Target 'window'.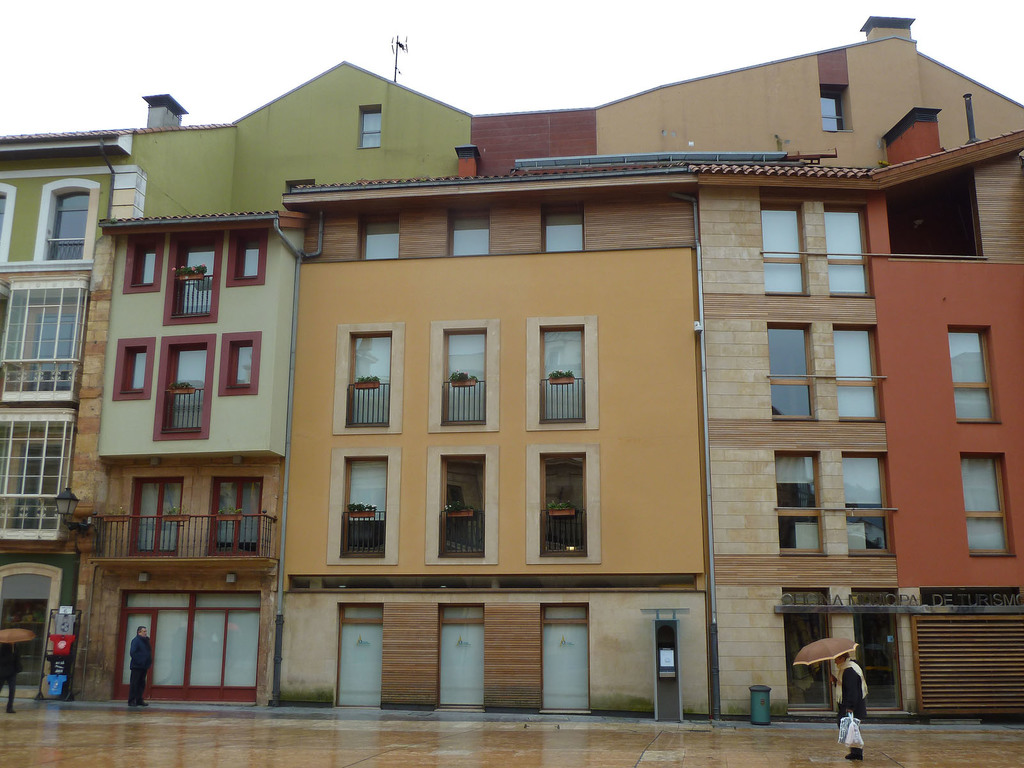
Target region: crop(541, 451, 589, 560).
